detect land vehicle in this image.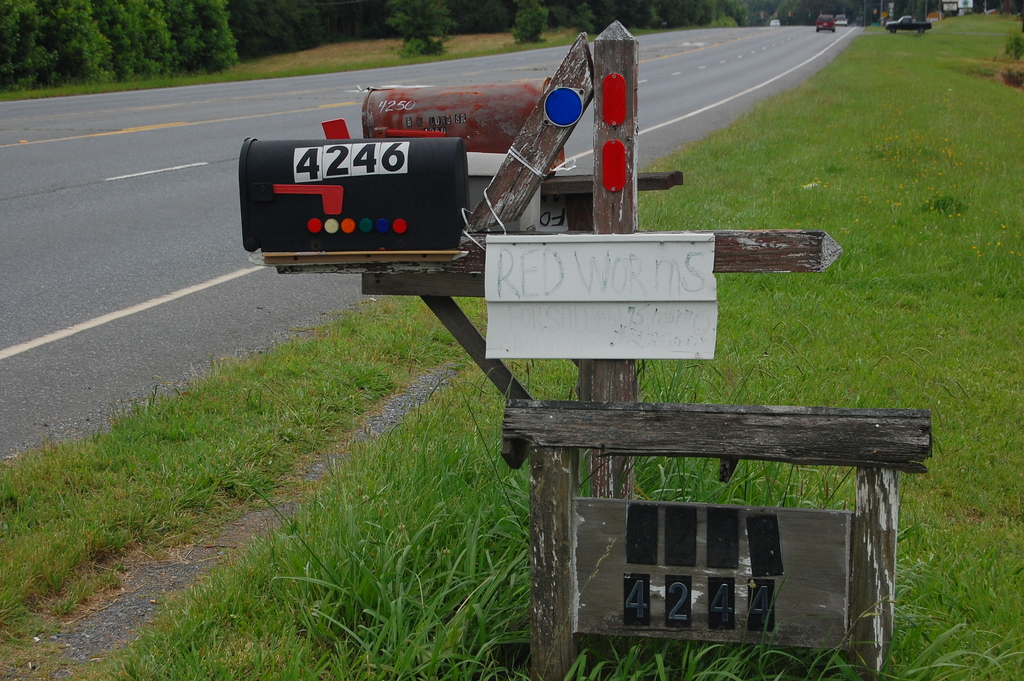
Detection: bbox=[814, 12, 839, 35].
